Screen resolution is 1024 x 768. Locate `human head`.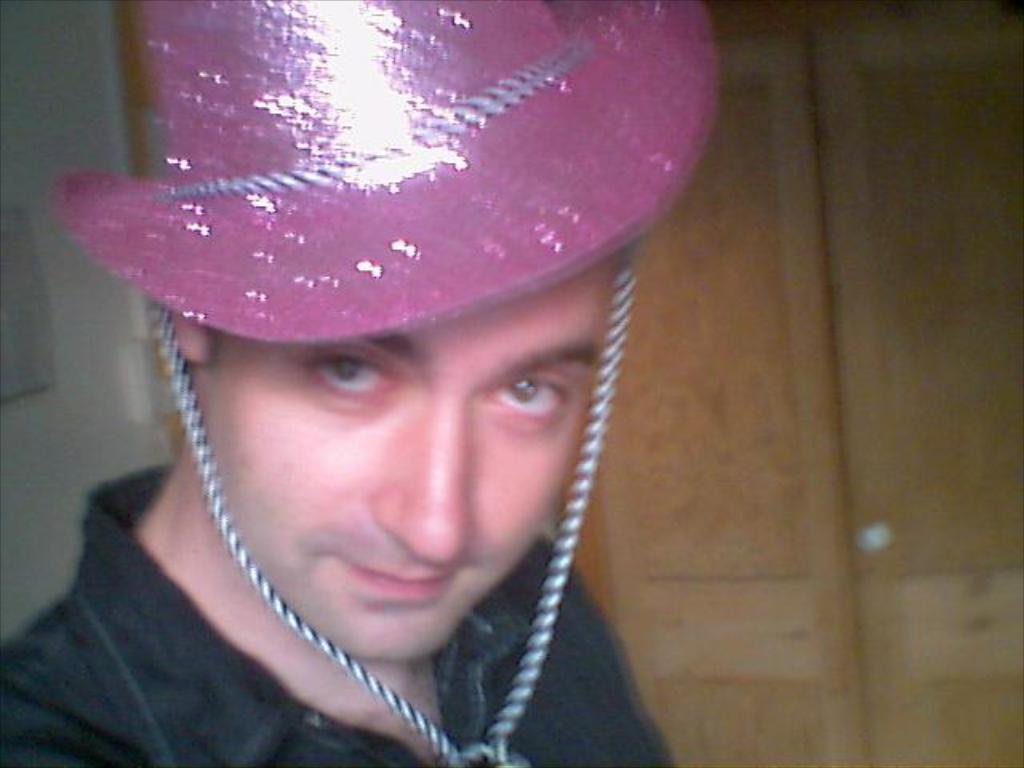
(94,50,670,667).
